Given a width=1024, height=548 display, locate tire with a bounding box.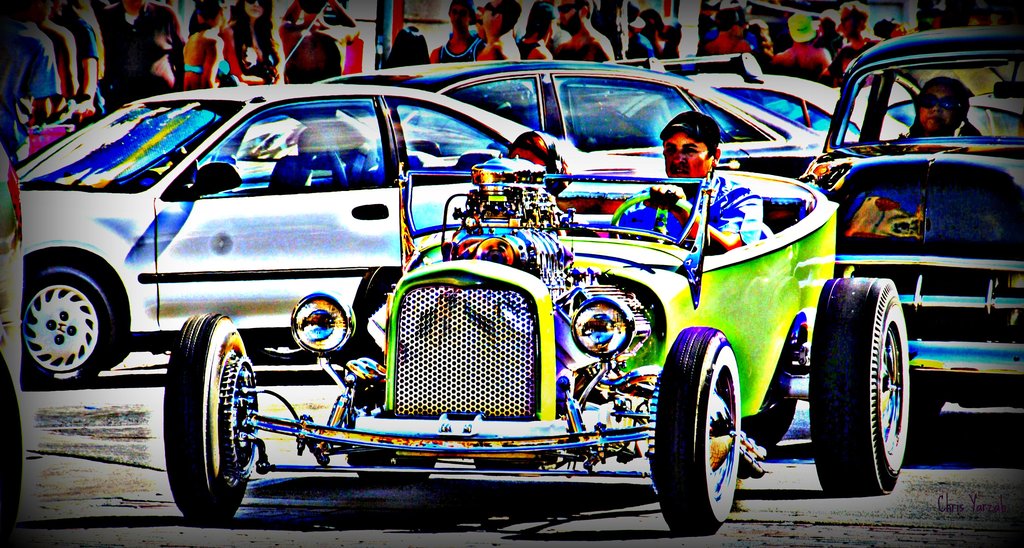
Located: bbox(655, 325, 740, 534).
